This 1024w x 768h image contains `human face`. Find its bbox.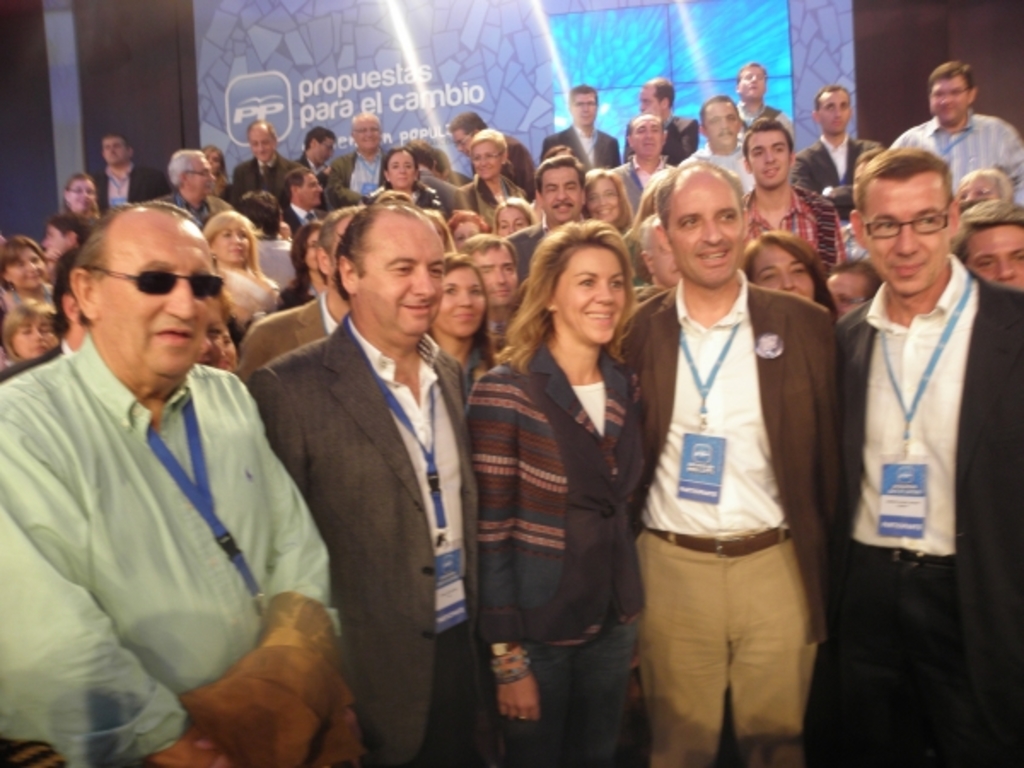
detection(312, 138, 331, 166).
